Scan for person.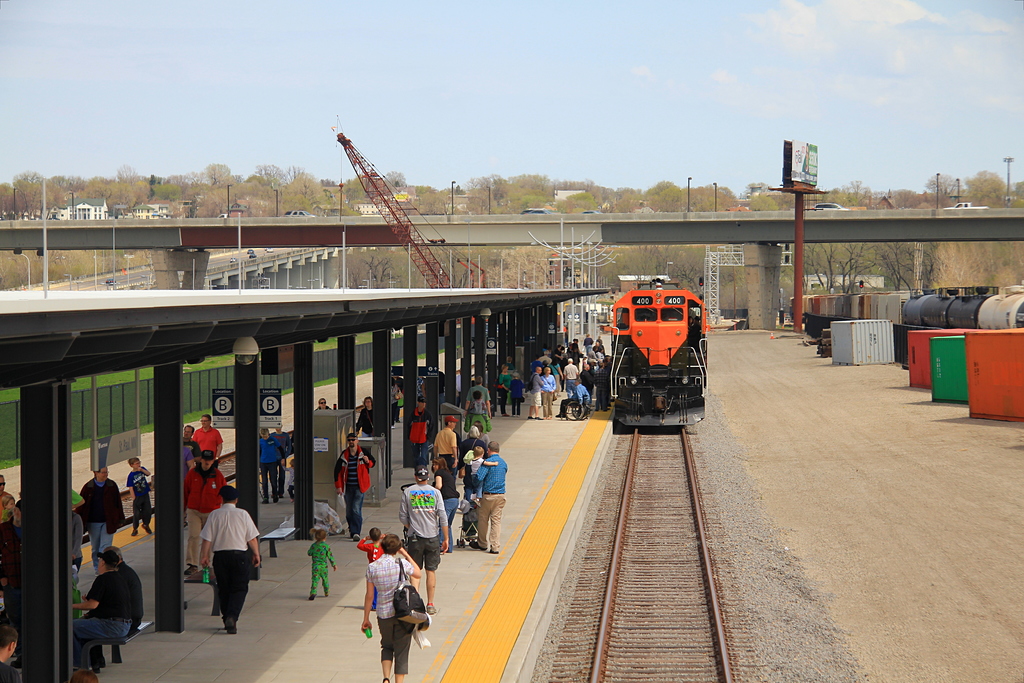
Scan result: {"left": 77, "top": 467, "right": 122, "bottom": 576}.
